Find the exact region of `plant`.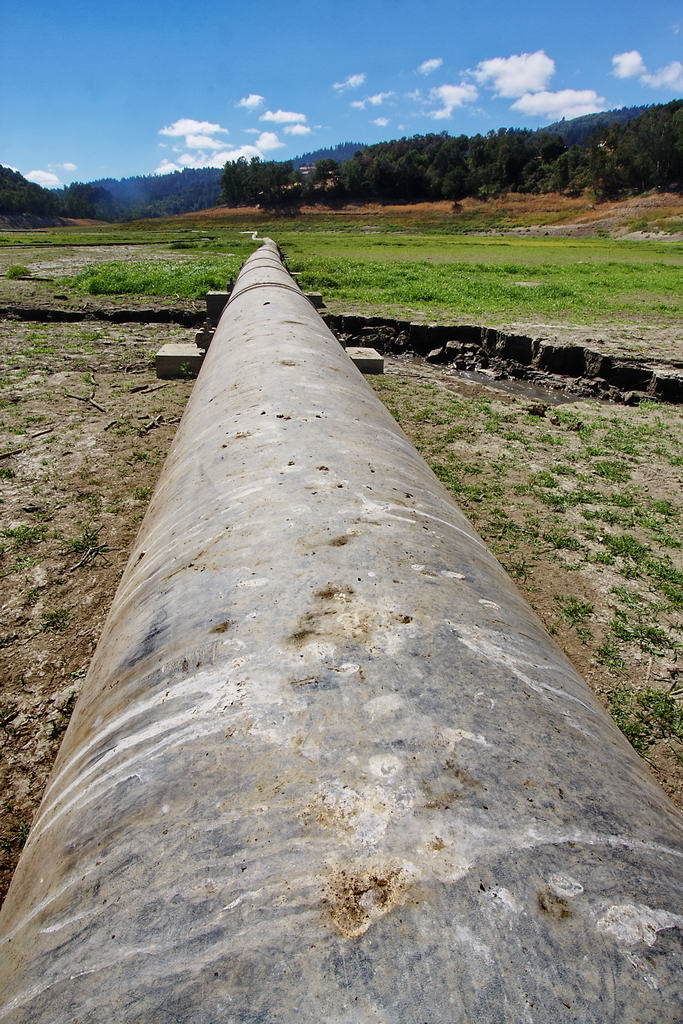
Exact region: bbox=(458, 488, 497, 502).
